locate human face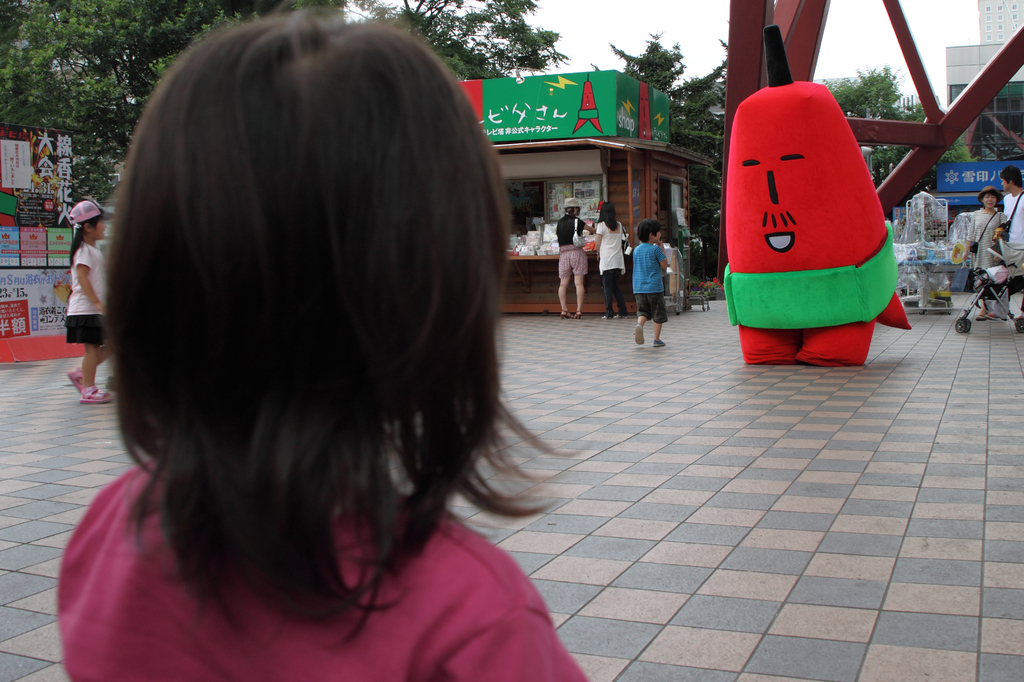
(983,196,995,208)
